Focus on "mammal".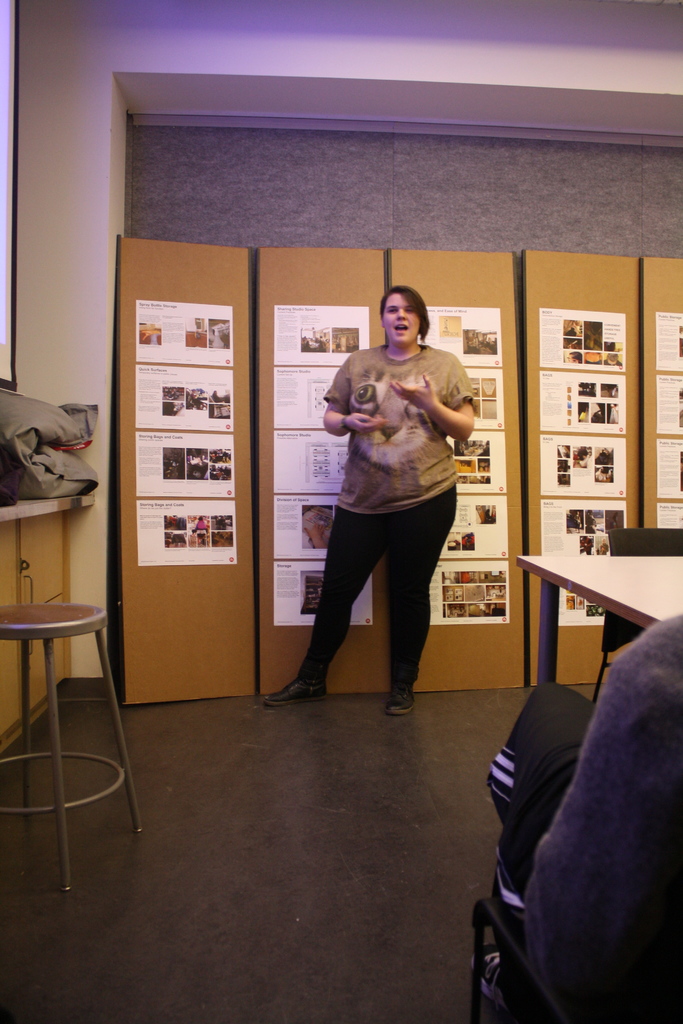
Focused at 320:333:324:342.
